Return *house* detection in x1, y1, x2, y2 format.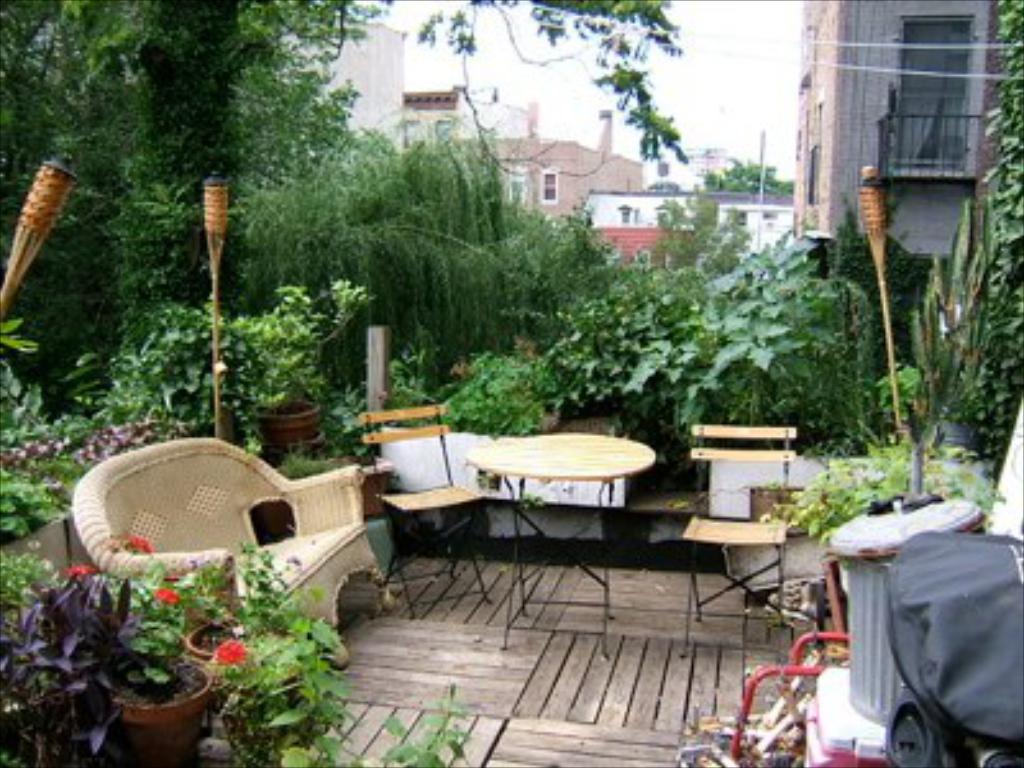
264, 26, 568, 156.
